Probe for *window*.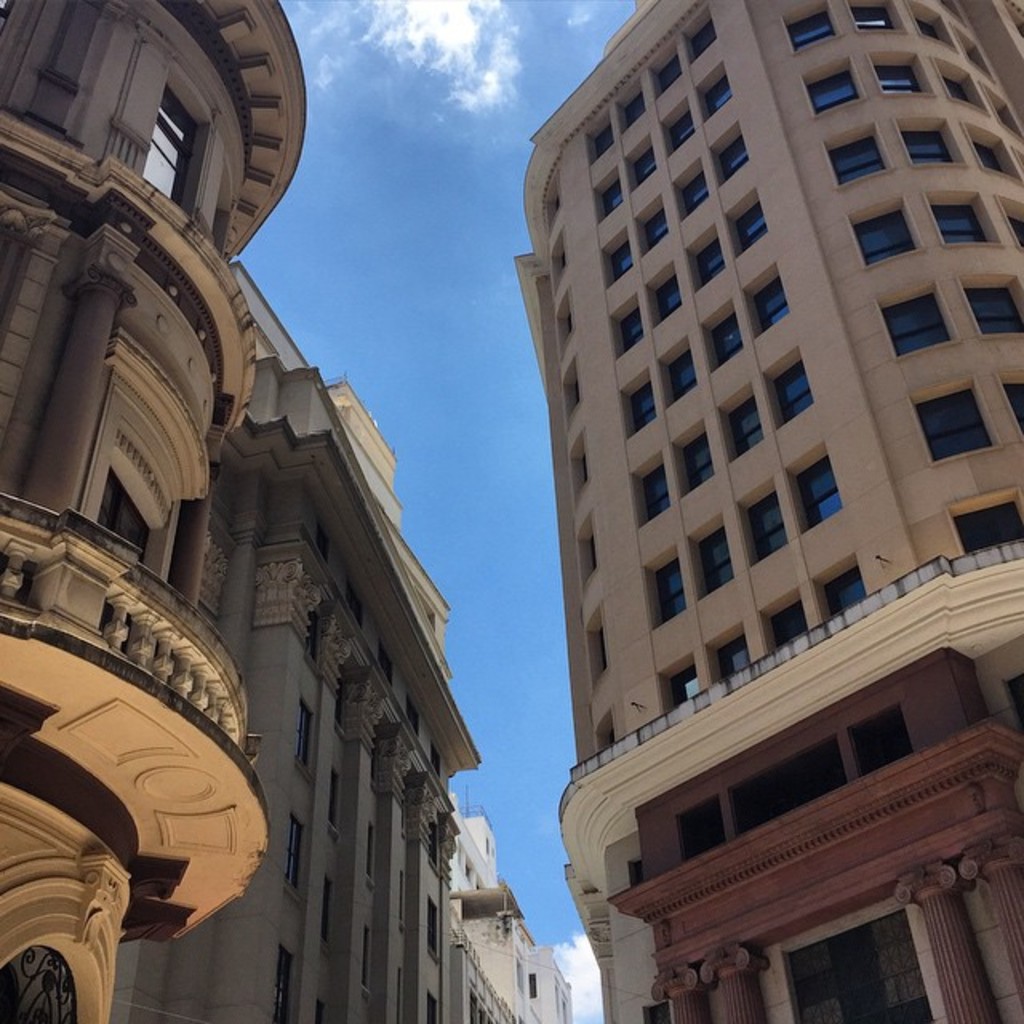
Probe result: {"x1": 528, "y1": 971, "x2": 539, "y2": 998}.
